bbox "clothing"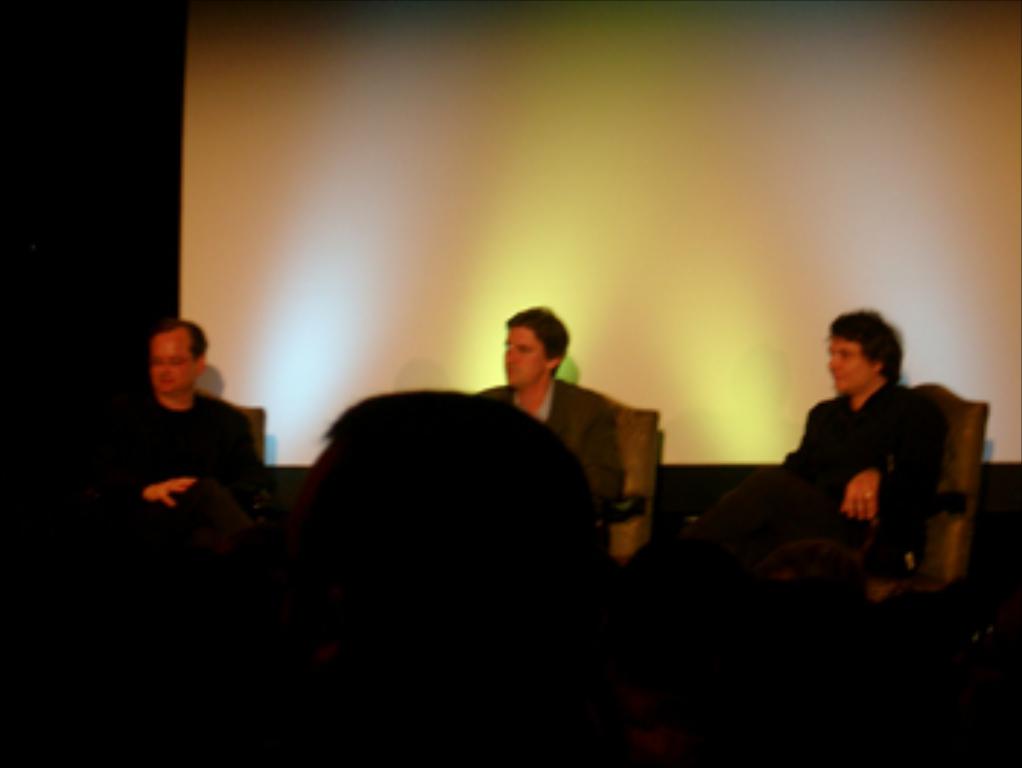
780/374/952/581
